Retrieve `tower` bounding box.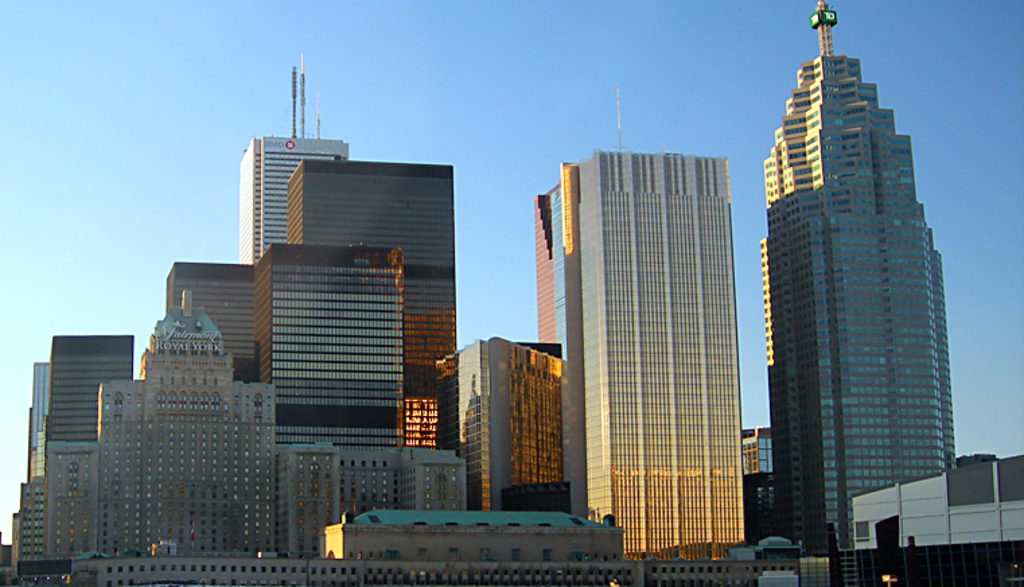
Bounding box: 245, 63, 347, 261.
